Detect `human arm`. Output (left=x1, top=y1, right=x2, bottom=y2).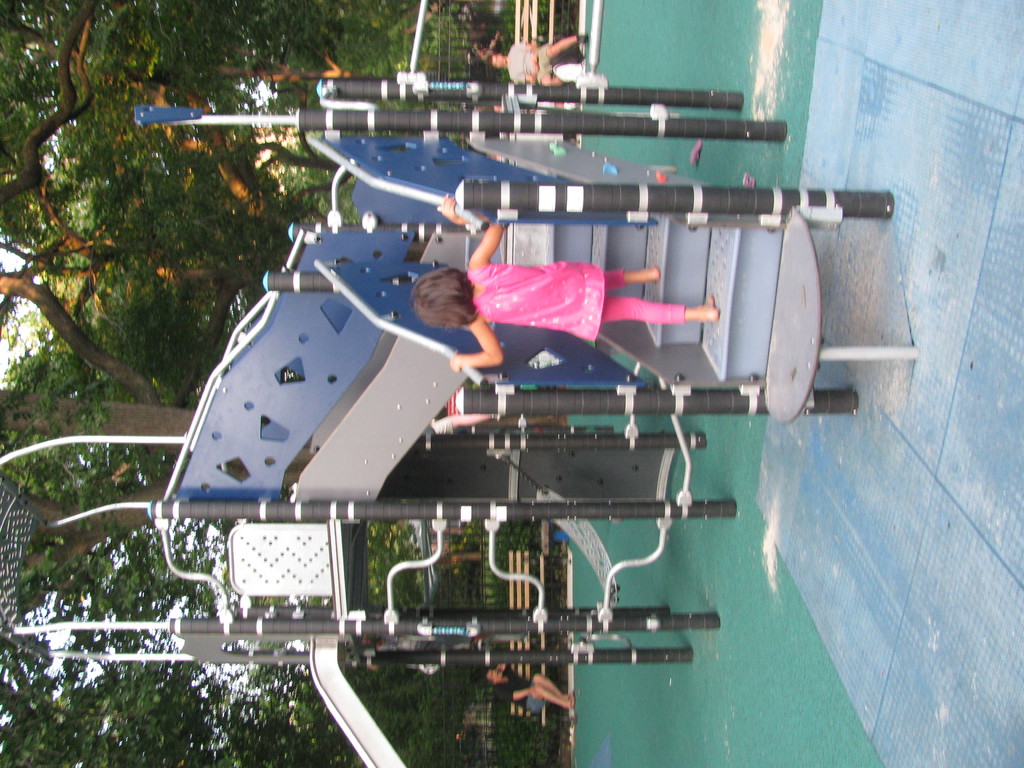
(left=509, top=63, right=543, bottom=90).
